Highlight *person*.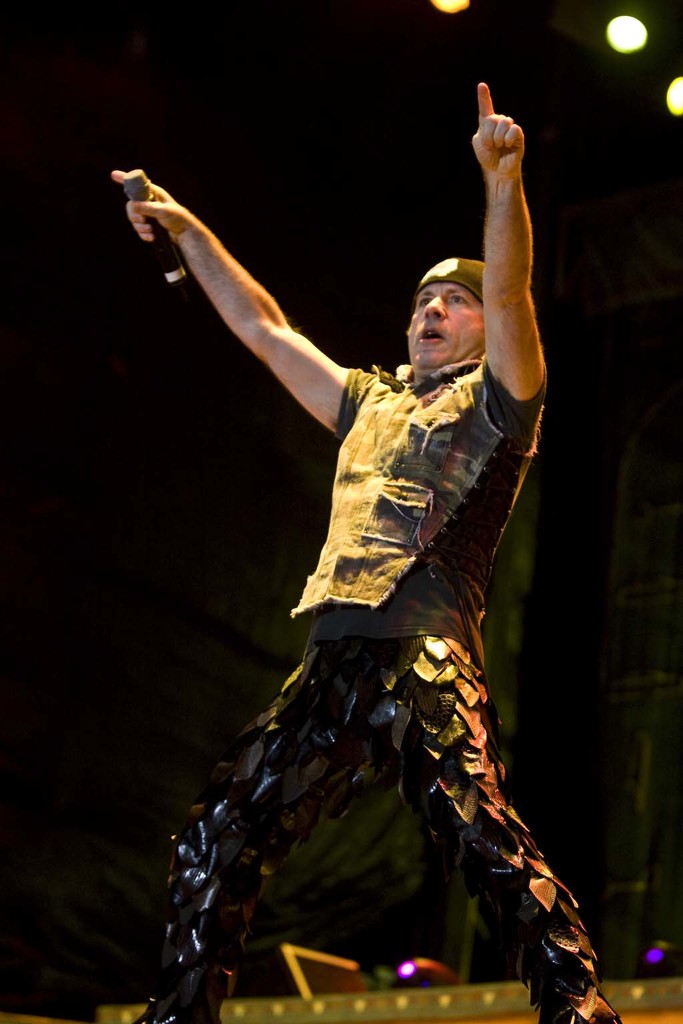
Highlighted region: (95, 78, 619, 1023).
